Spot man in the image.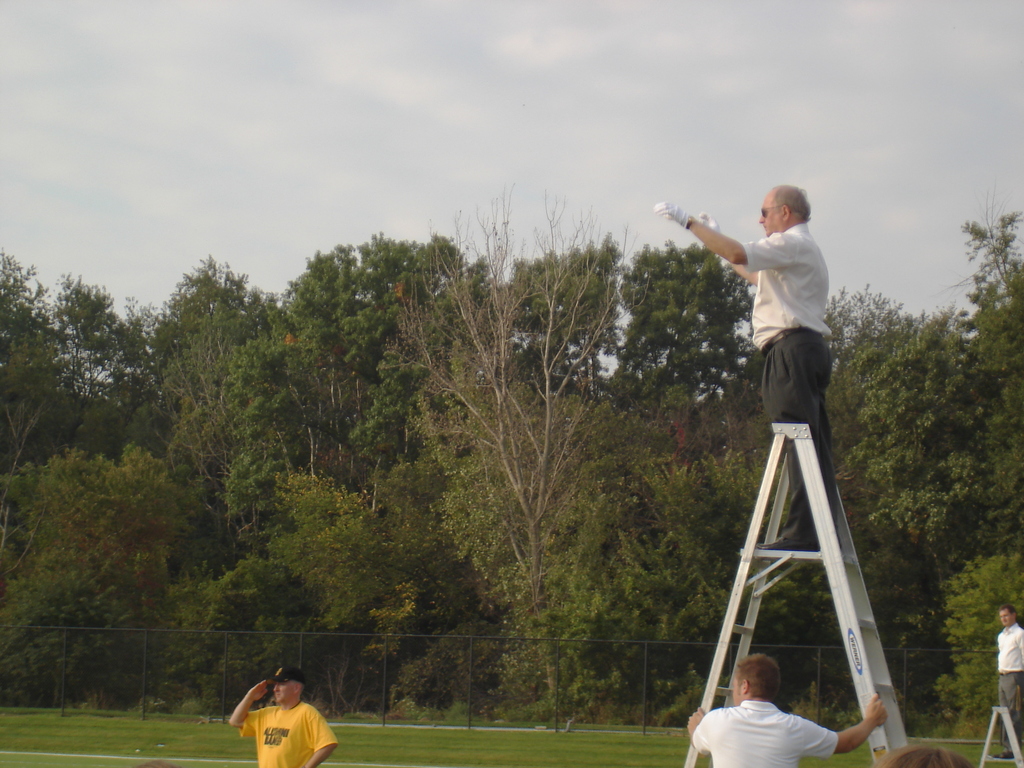
man found at x1=676 y1=191 x2=881 y2=588.
